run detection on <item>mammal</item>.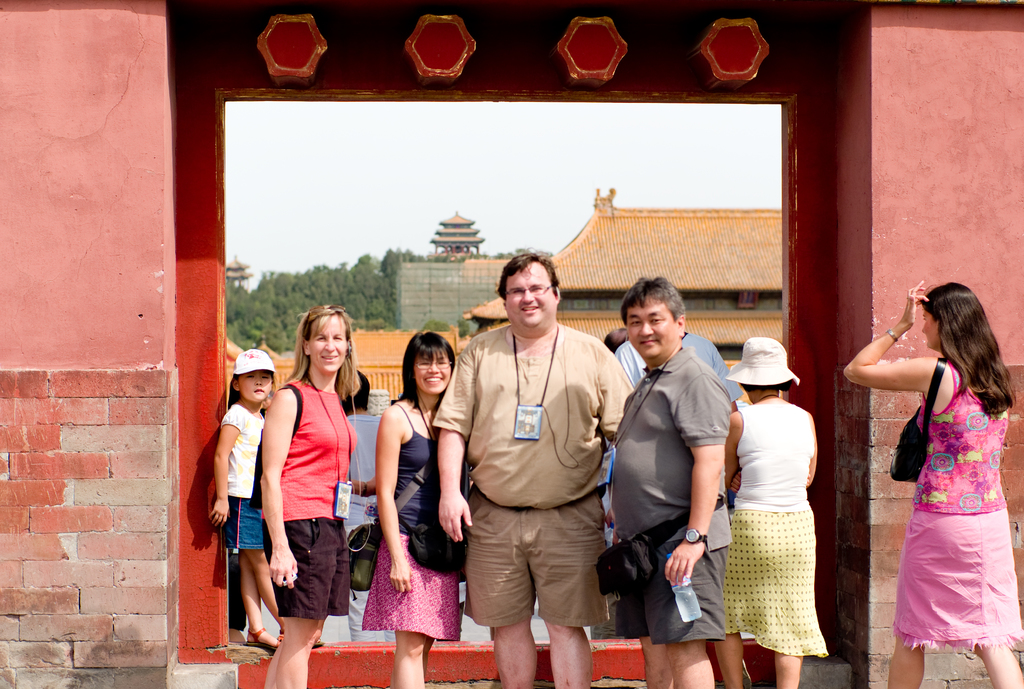
Result: {"left": 202, "top": 348, "right": 278, "bottom": 651}.
